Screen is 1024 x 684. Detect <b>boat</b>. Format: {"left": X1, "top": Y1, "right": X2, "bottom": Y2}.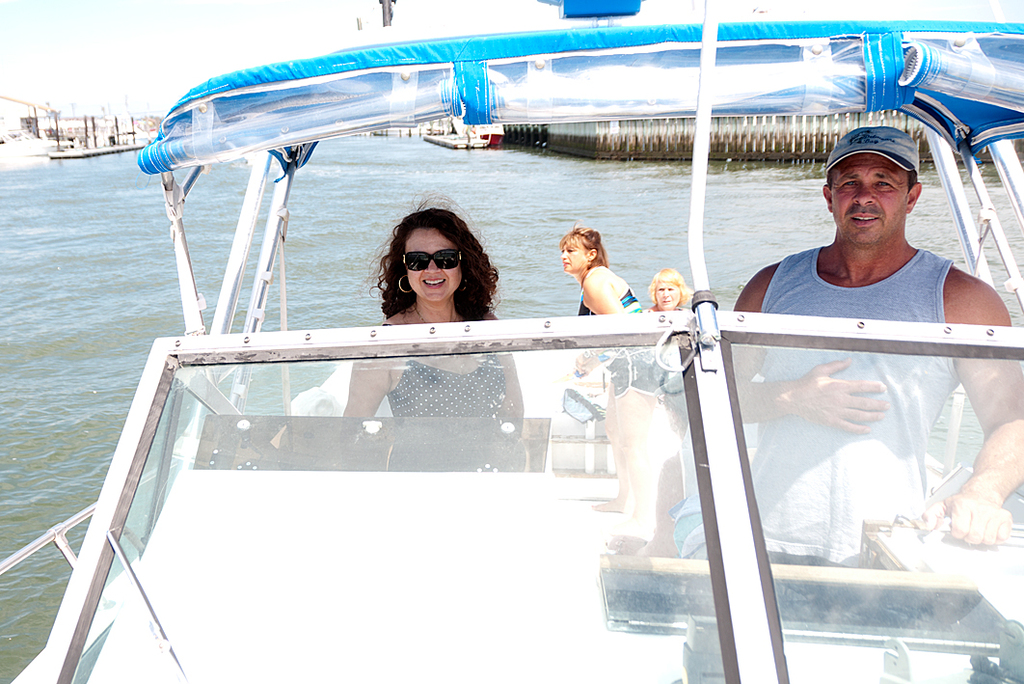
{"left": 0, "top": 30, "right": 1023, "bottom": 658}.
